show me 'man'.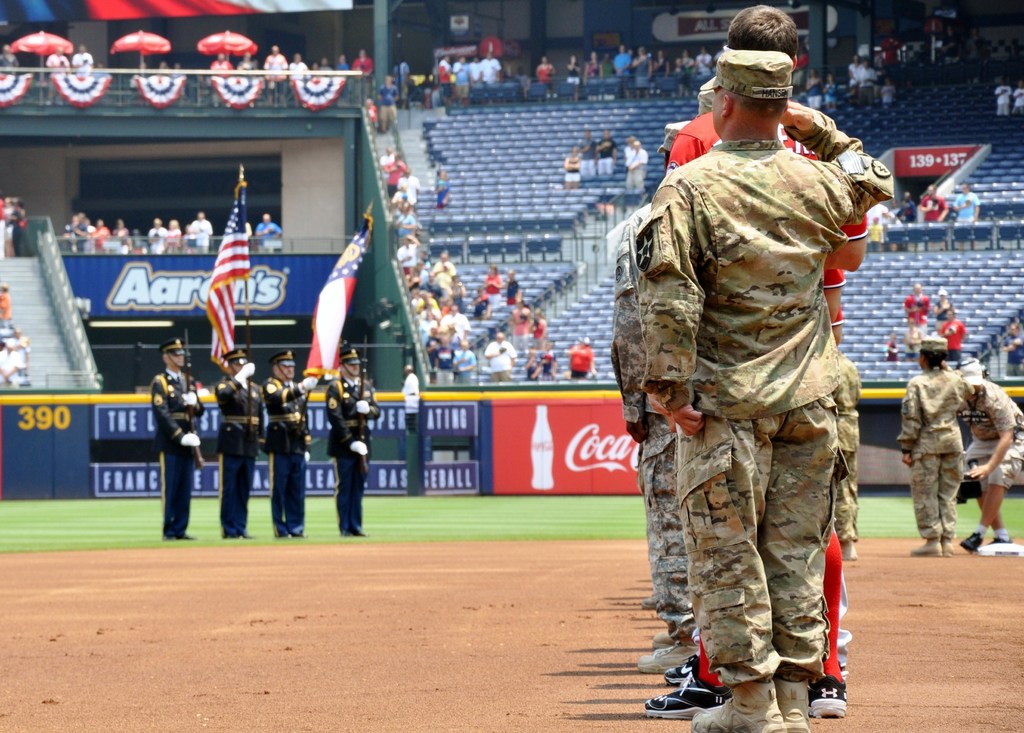
'man' is here: [262, 352, 316, 538].
